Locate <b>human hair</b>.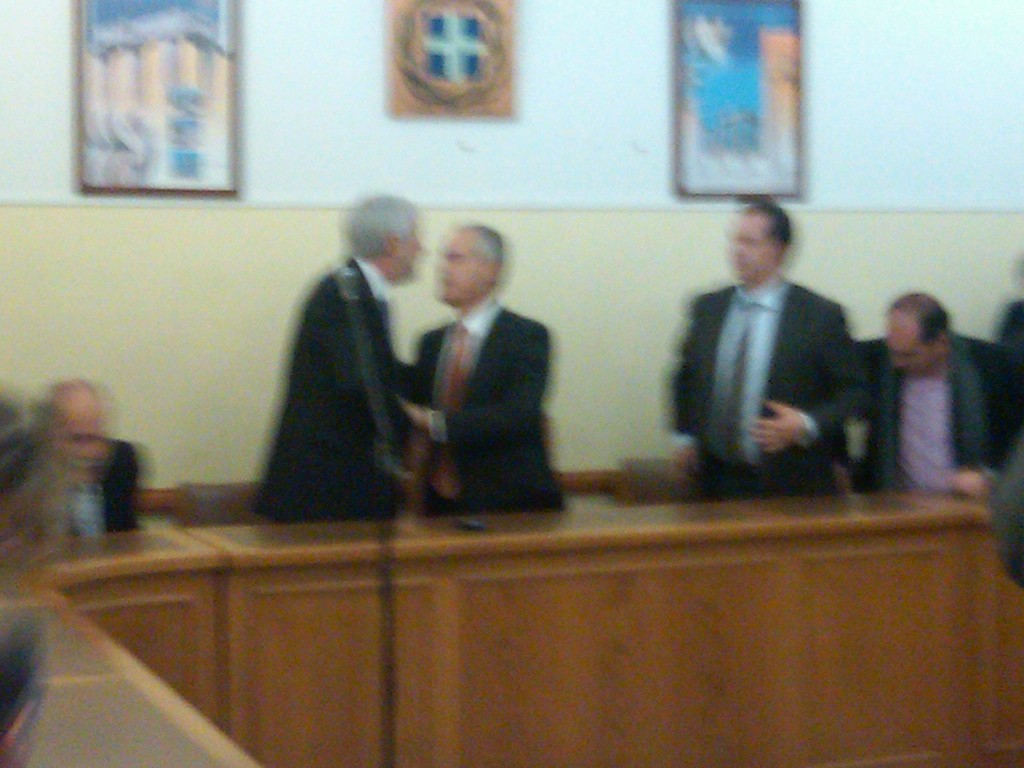
Bounding box: box(733, 199, 792, 246).
